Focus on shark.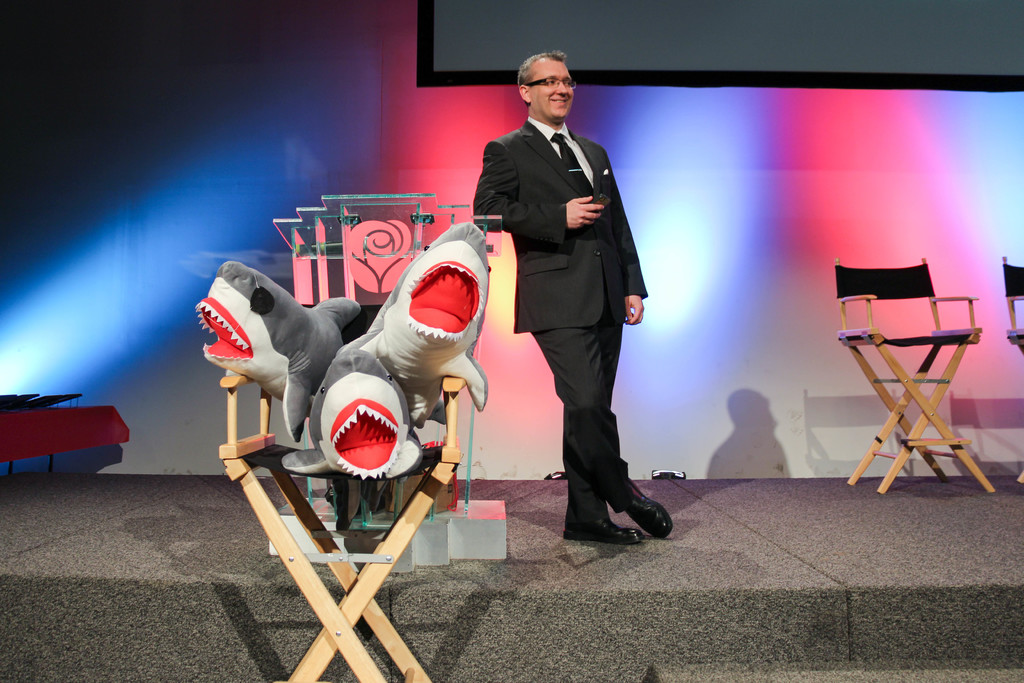
Focused at l=180, t=259, r=351, b=443.
